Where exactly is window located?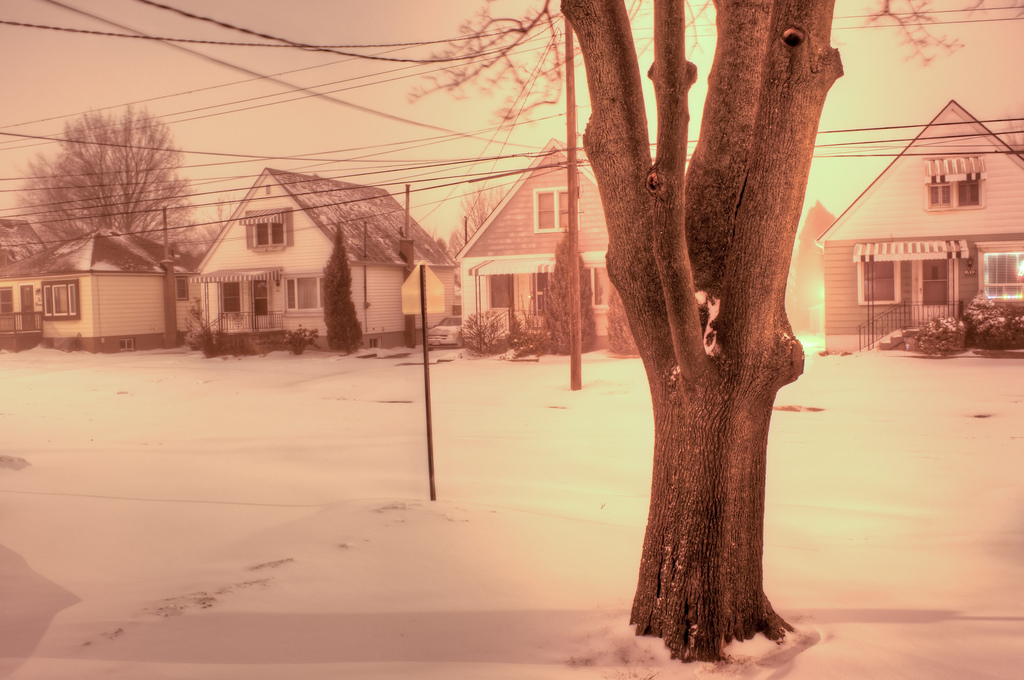
Its bounding box is locate(586, 269, 618, 306).
